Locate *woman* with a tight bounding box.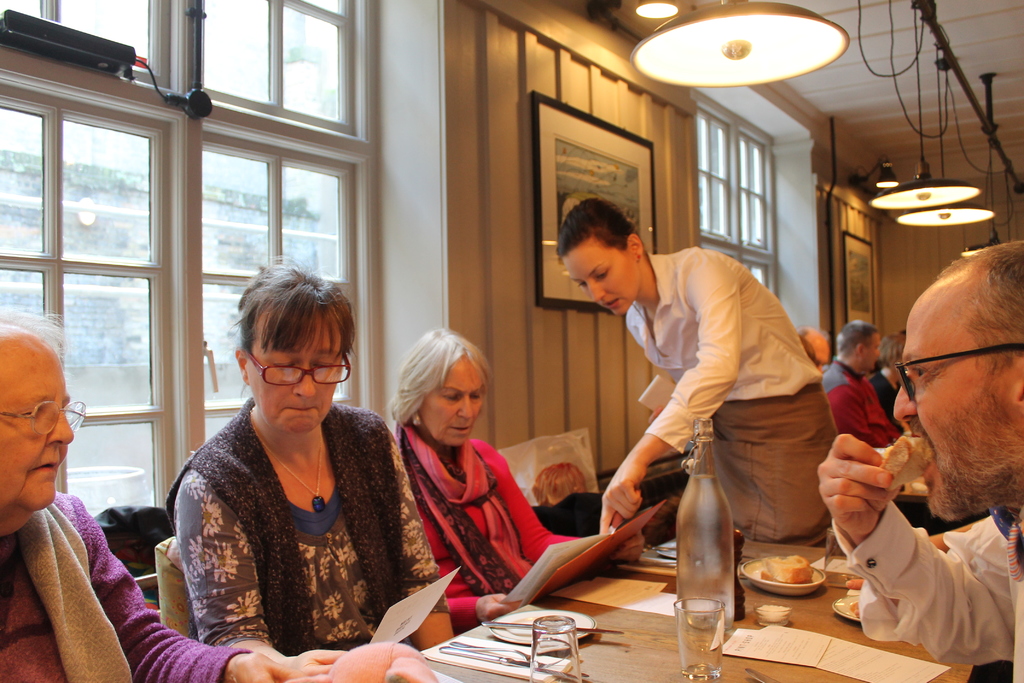
<box>150,263,428,664</box>.
